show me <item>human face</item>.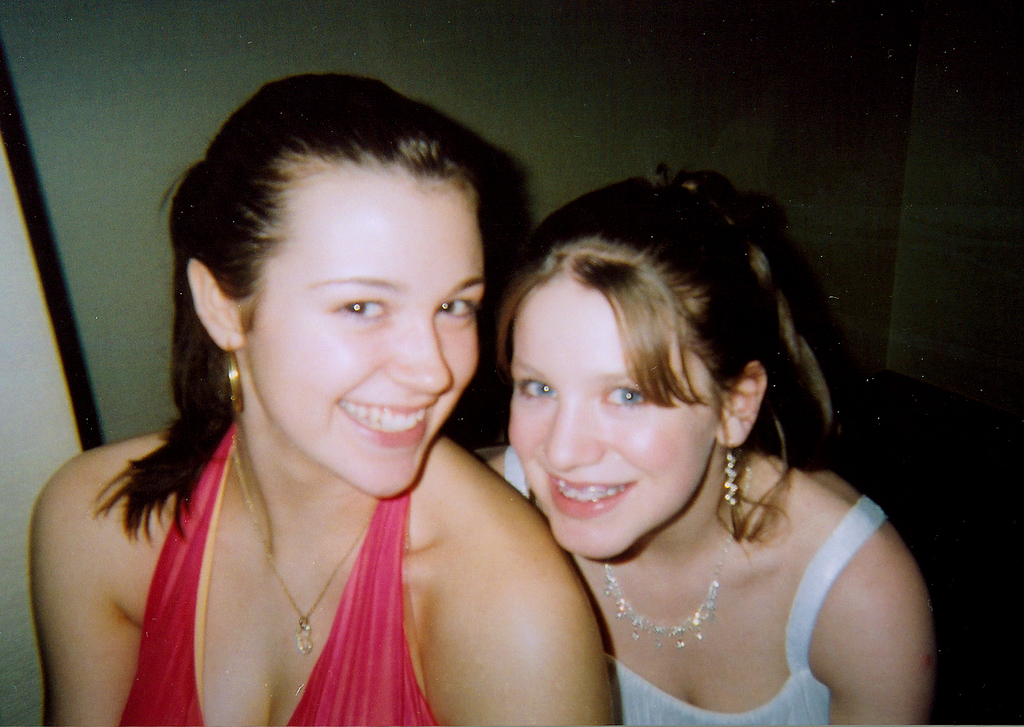
<item>human face</item> is here: region(241, 160, 485, 496).
